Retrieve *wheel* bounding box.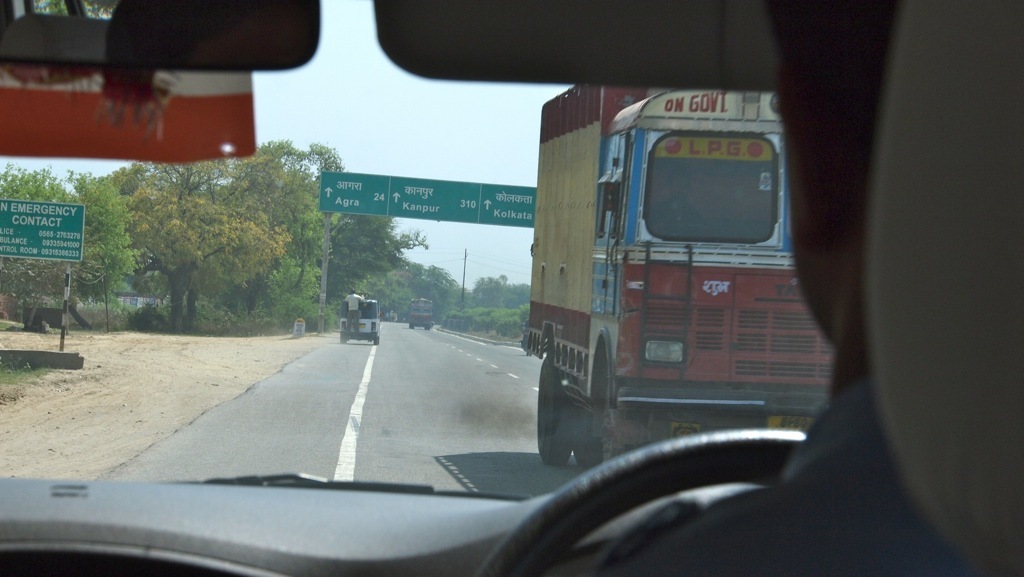
Bounding box: [374,337,380,343].
